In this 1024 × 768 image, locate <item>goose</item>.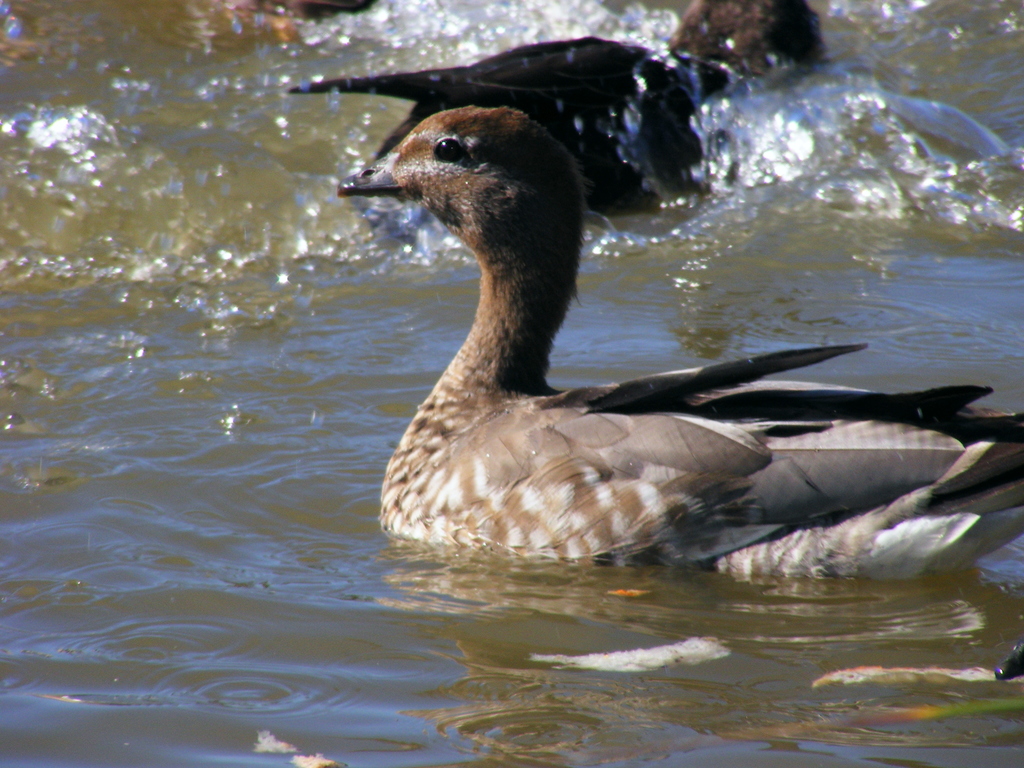
Bounding box: 329:113:1023:581.
